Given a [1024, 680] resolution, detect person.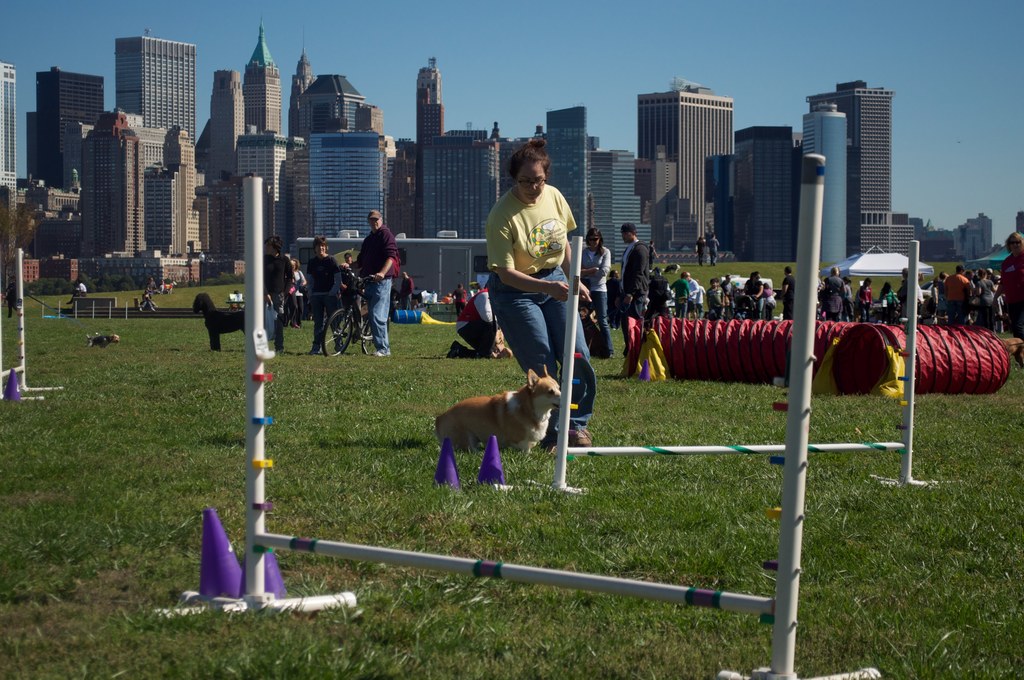
<box>986,269,992,282</box>.
